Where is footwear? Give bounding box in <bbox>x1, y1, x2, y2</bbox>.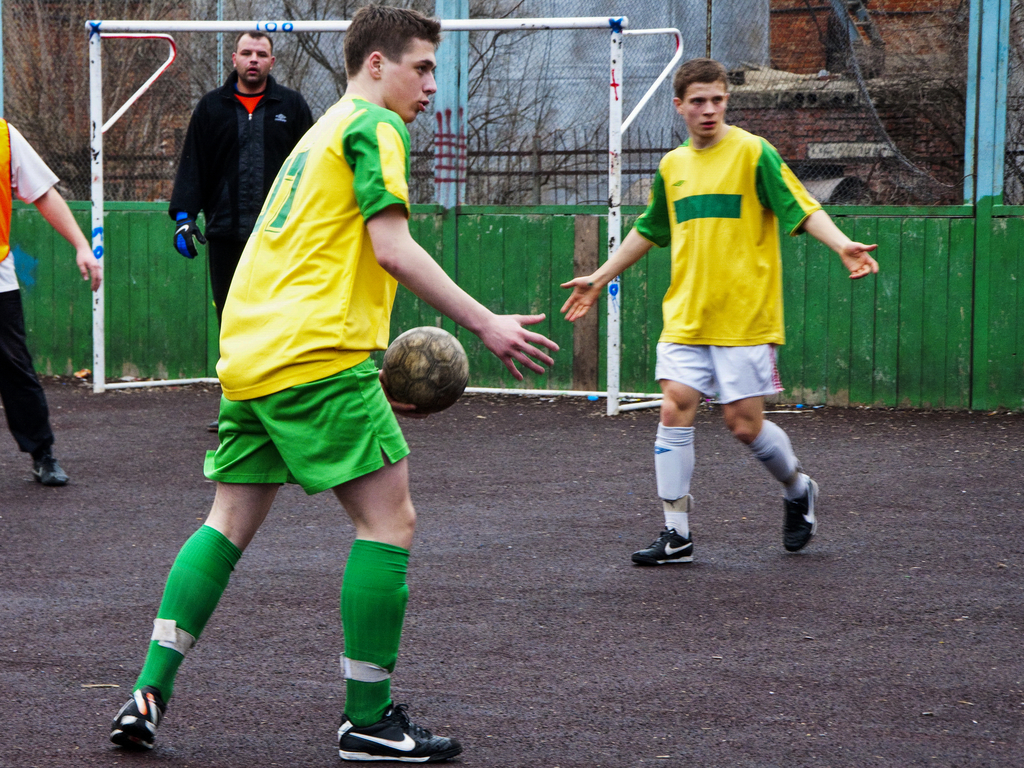
<bbox>636, 536, 696, 564</bbox>.
